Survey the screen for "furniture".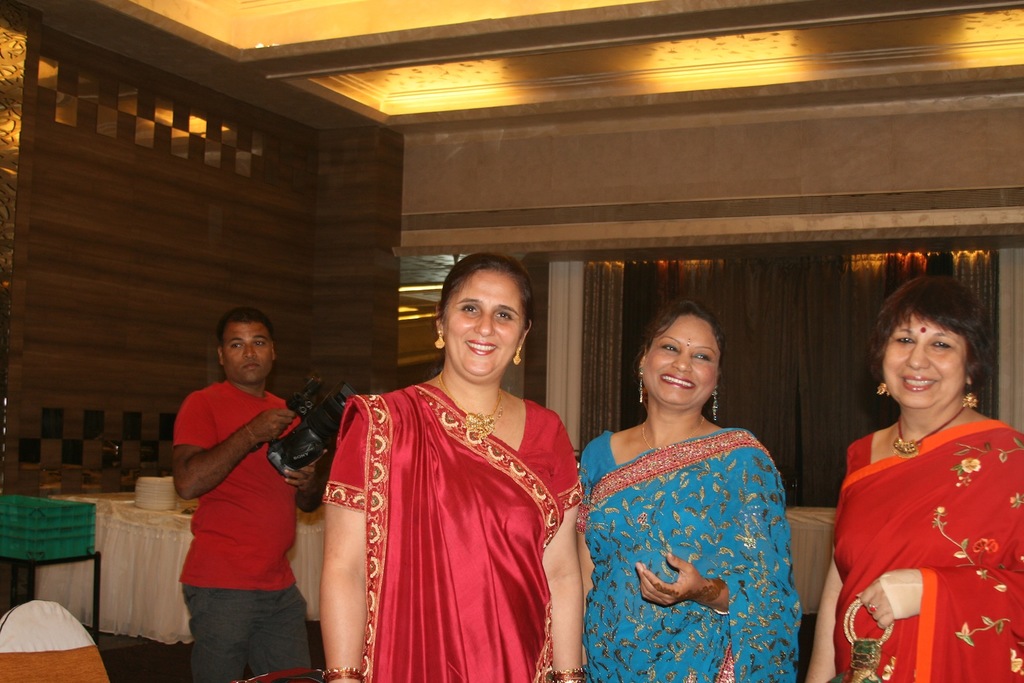
Survey found: 786,507,836,617.
